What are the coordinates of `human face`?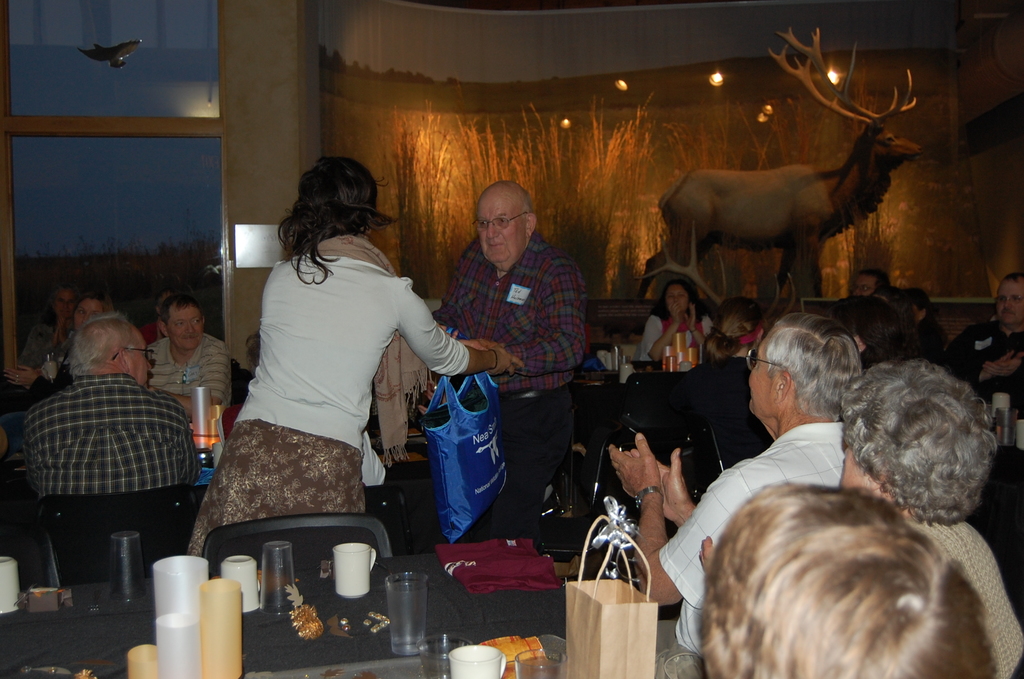
477/196/525/263.
